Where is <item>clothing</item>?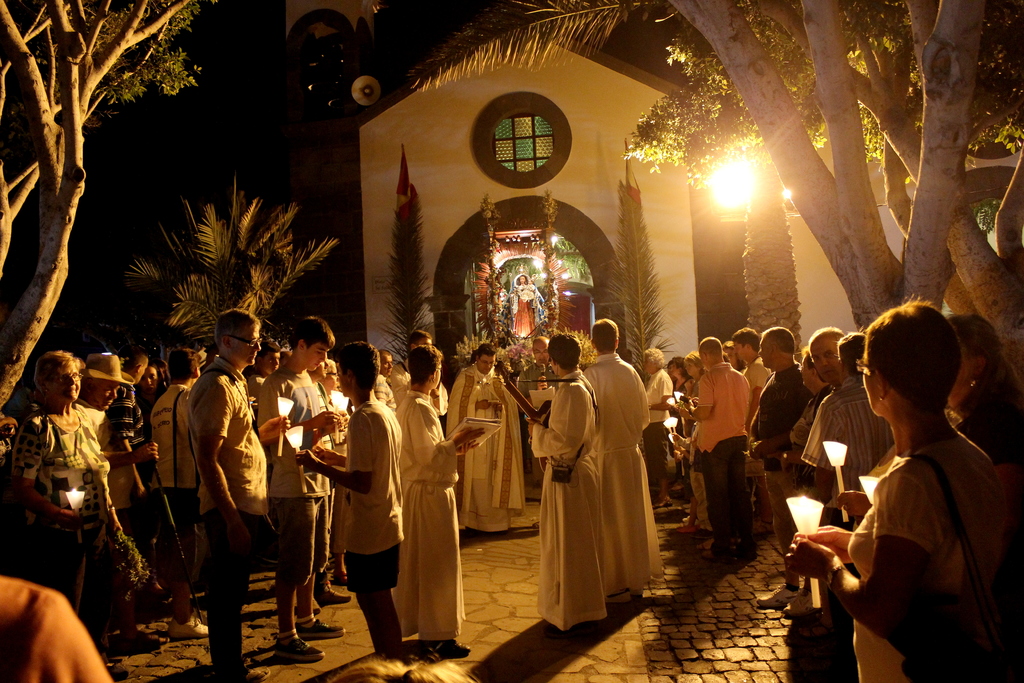
644:363:673:427.
